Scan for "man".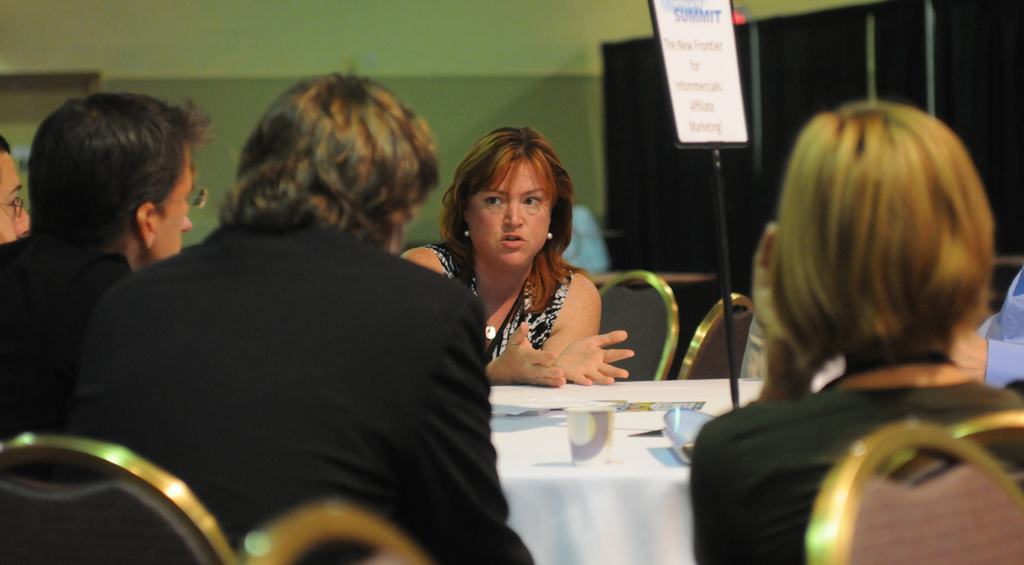
Scan result: [x1=0, y1=95, x2=236, y2=480].
